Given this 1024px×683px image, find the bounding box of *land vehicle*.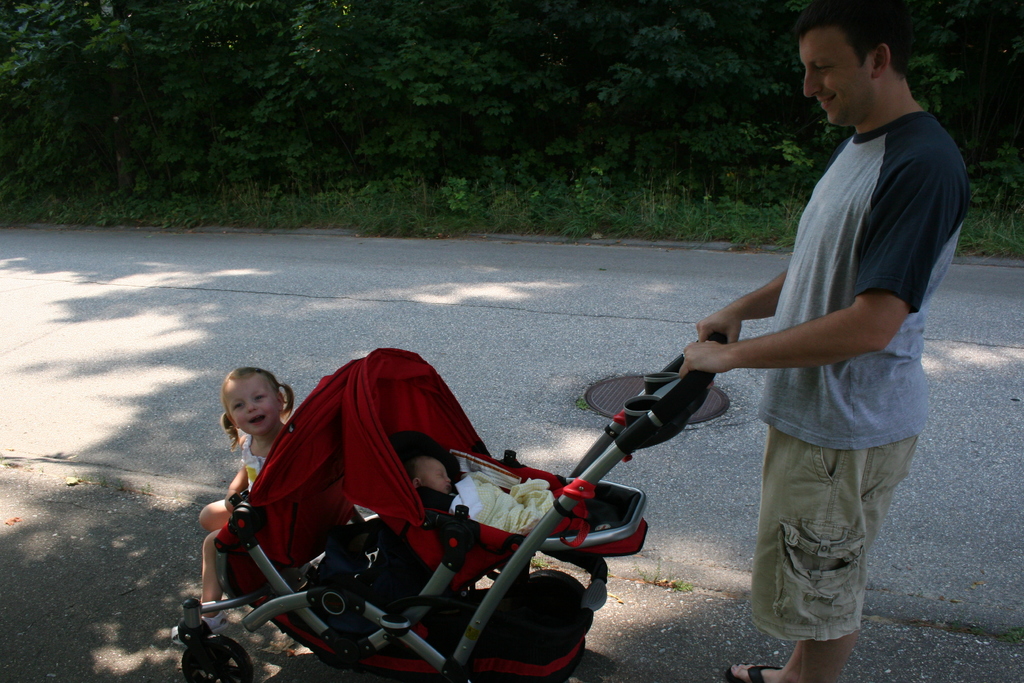
{"left": 179, "top": 336, "right": 722, "bottom": 682}.
